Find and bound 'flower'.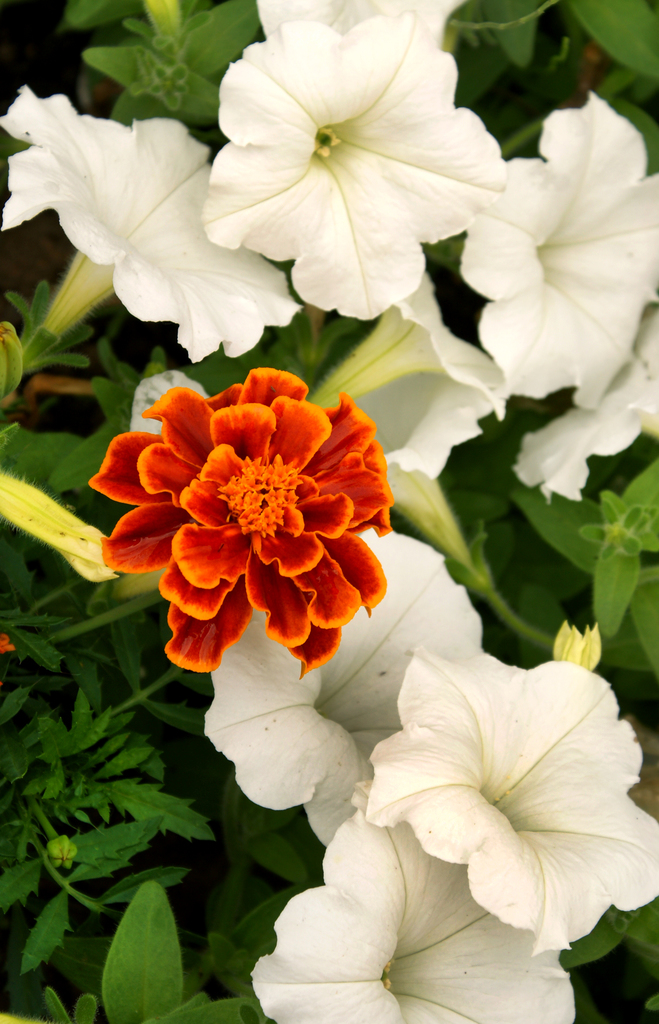
Bound: (249,808,575,1023).
